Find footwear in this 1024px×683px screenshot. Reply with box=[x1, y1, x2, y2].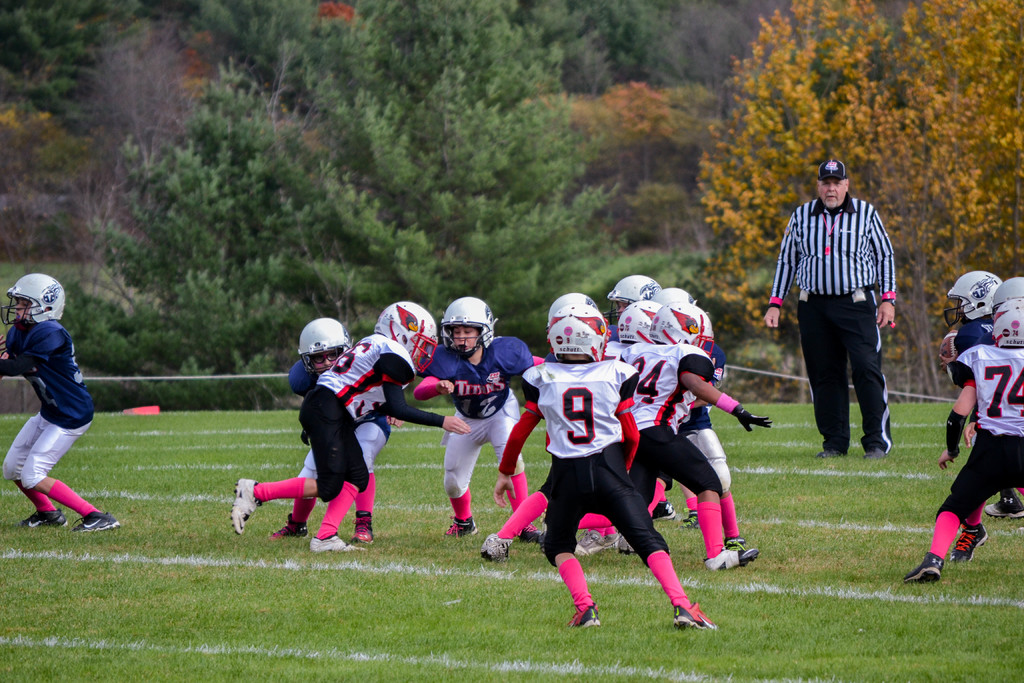
box=[69, 507, 120, 536].
